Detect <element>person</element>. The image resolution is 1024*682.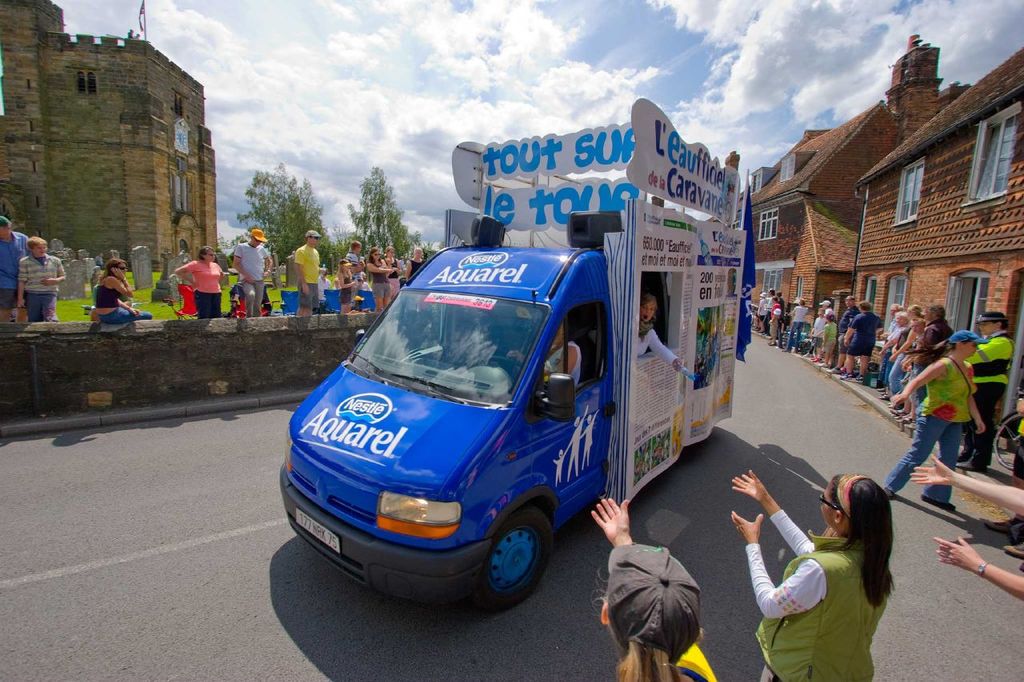
(94, 257, 156, 322).
